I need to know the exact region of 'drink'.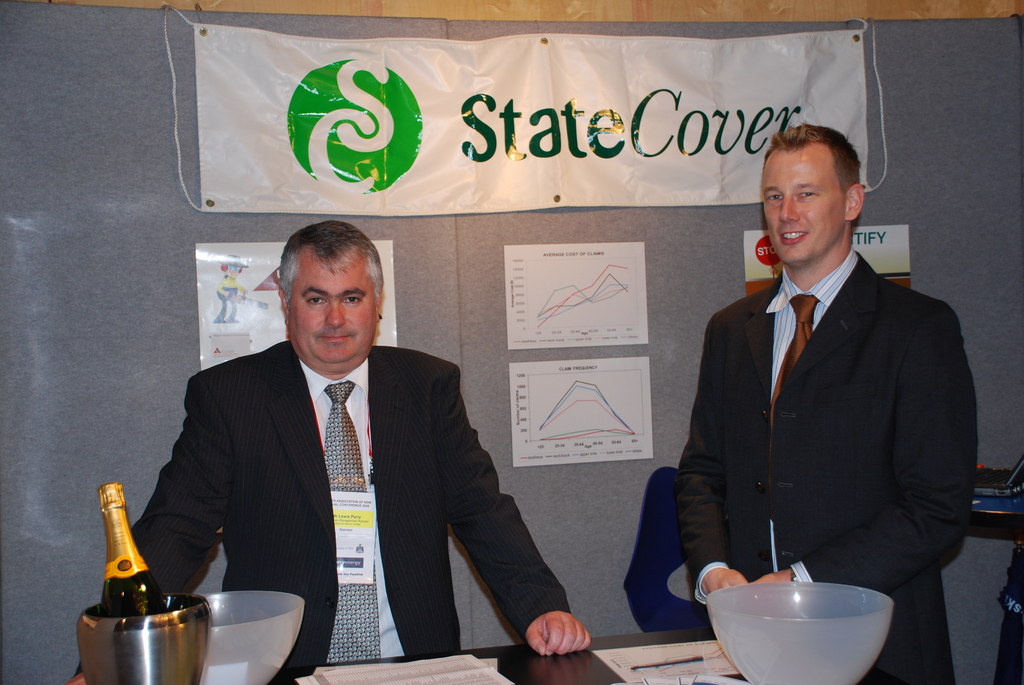
Region: (left=96, top=484, right=170, bottom=616).
